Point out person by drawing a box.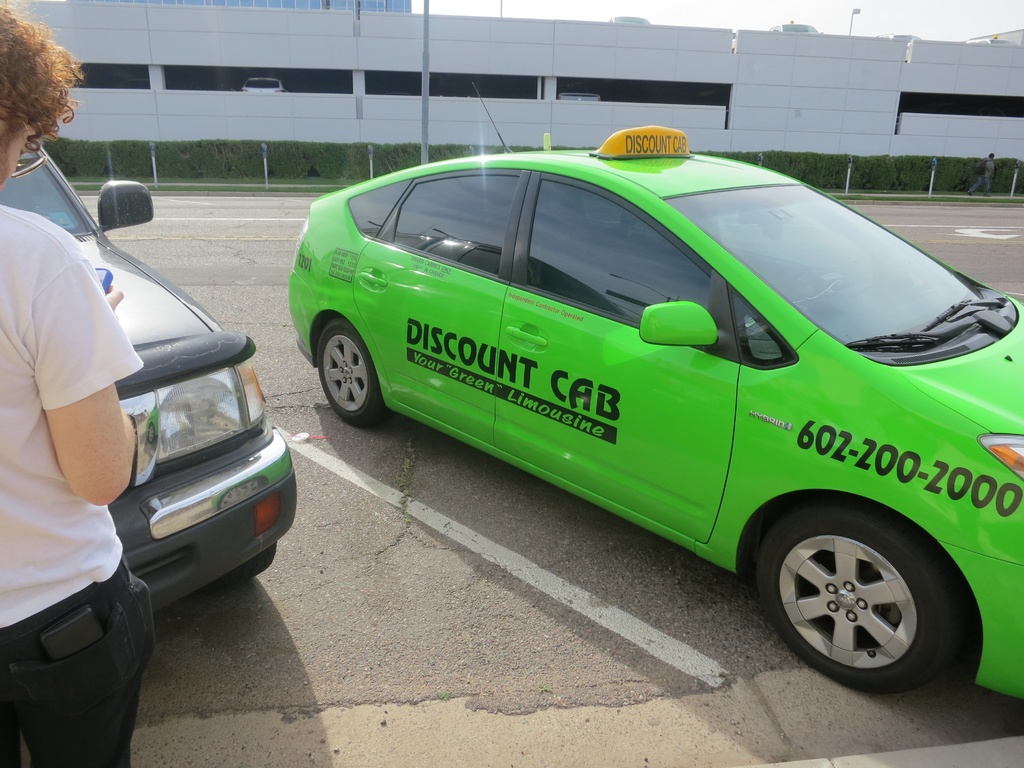
box=[0, 0, 158, 767].
